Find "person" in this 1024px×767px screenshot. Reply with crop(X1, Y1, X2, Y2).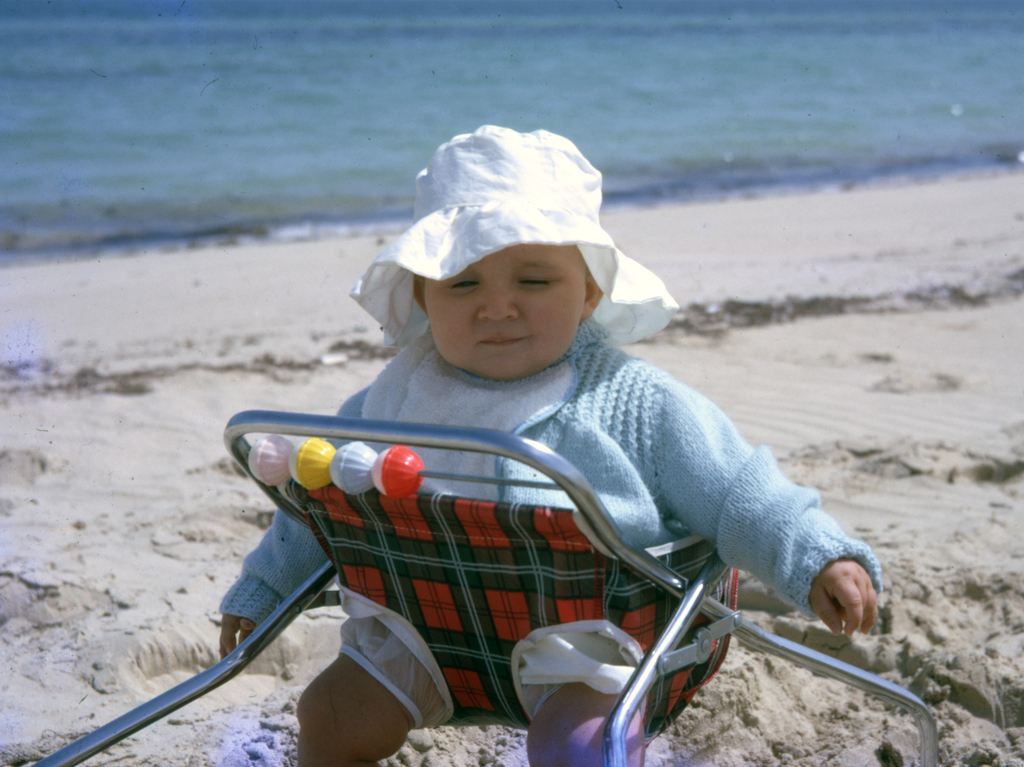
crop(207, 119, 883, 766).
